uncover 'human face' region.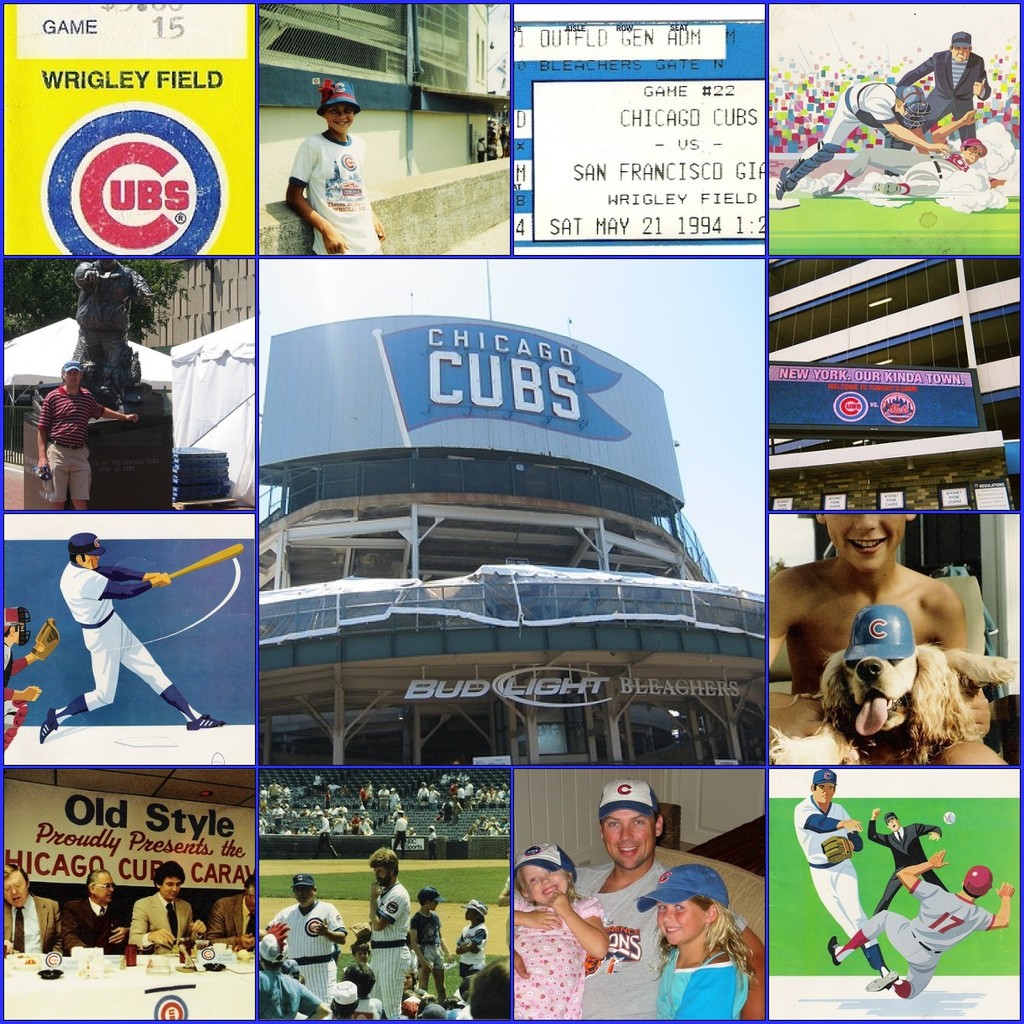
Uncovered: BBox(79, 548, 101, 575).
